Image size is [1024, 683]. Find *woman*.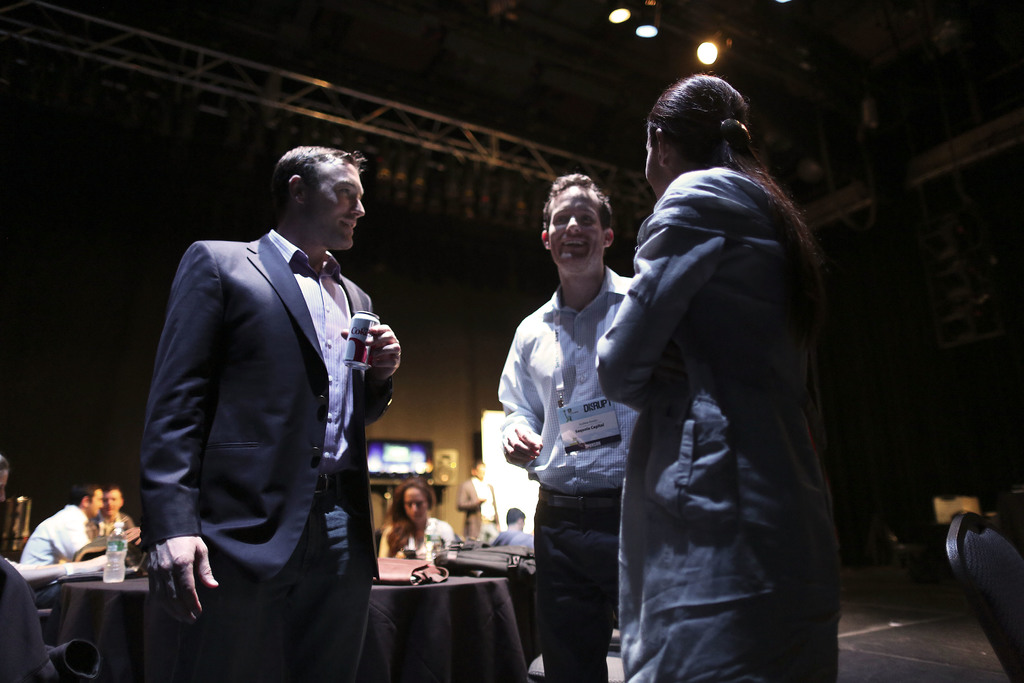
587:65:851:682.
